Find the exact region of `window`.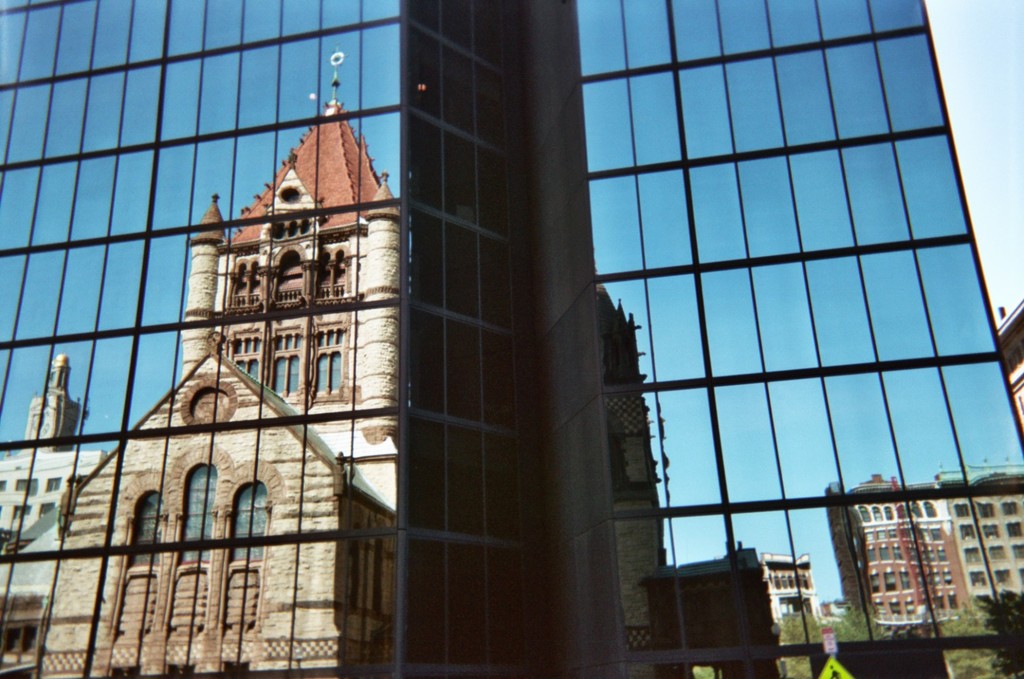
Exact region: [119, 484, 168, 567].
